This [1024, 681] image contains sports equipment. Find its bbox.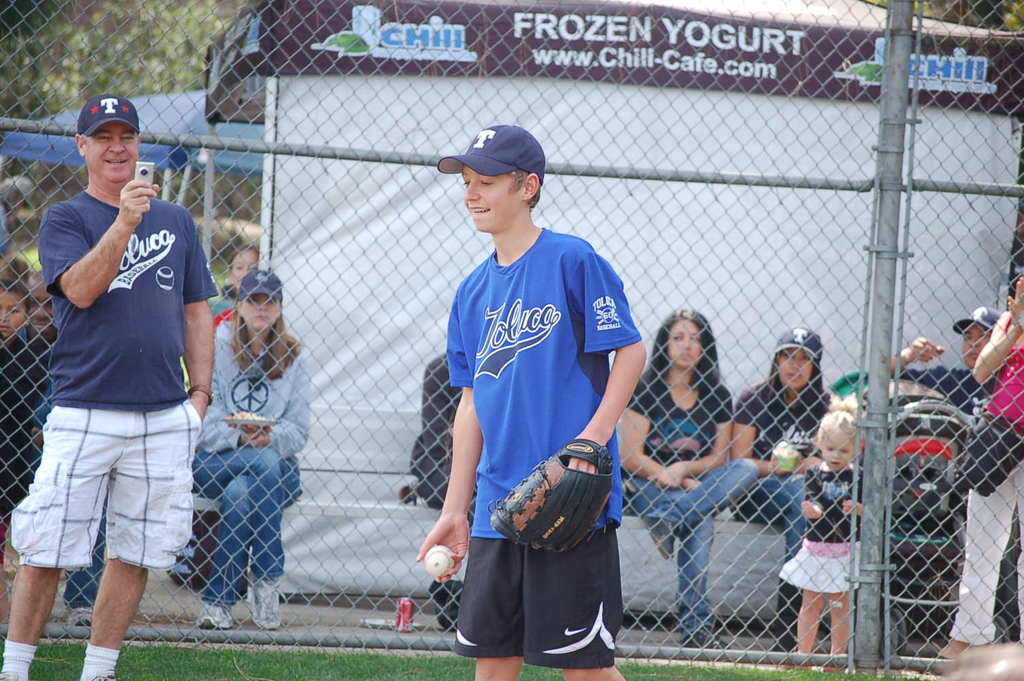
select_region(484, 436, 613, 557).
